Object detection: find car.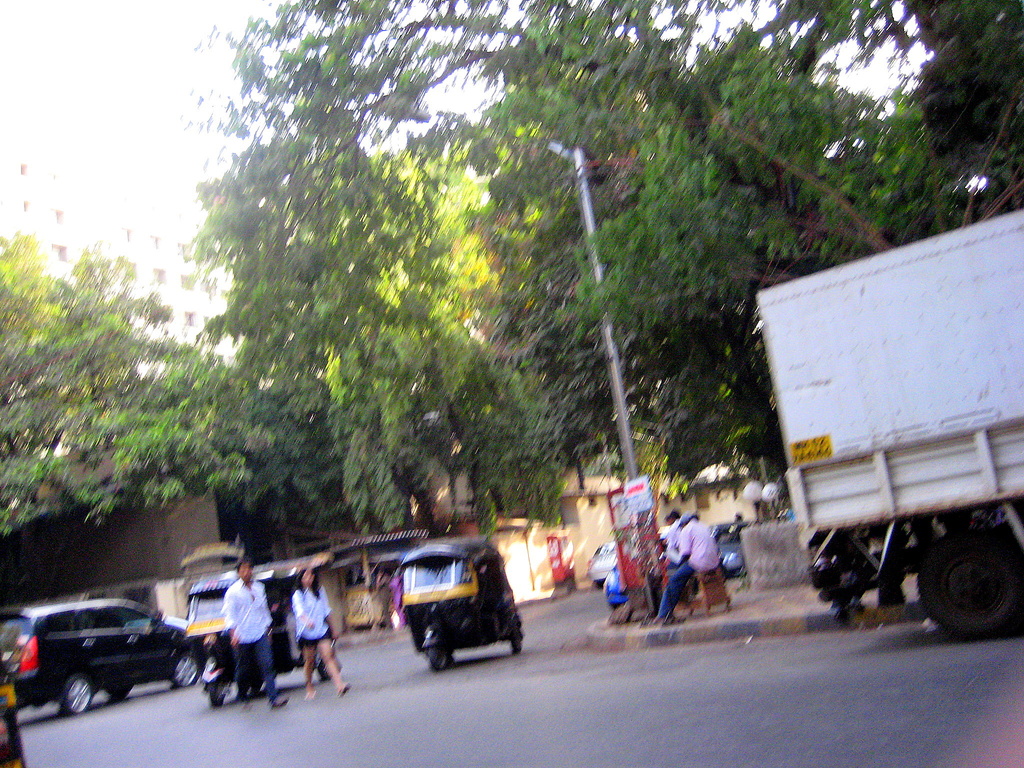
<box>0,600,209,719</box>.
